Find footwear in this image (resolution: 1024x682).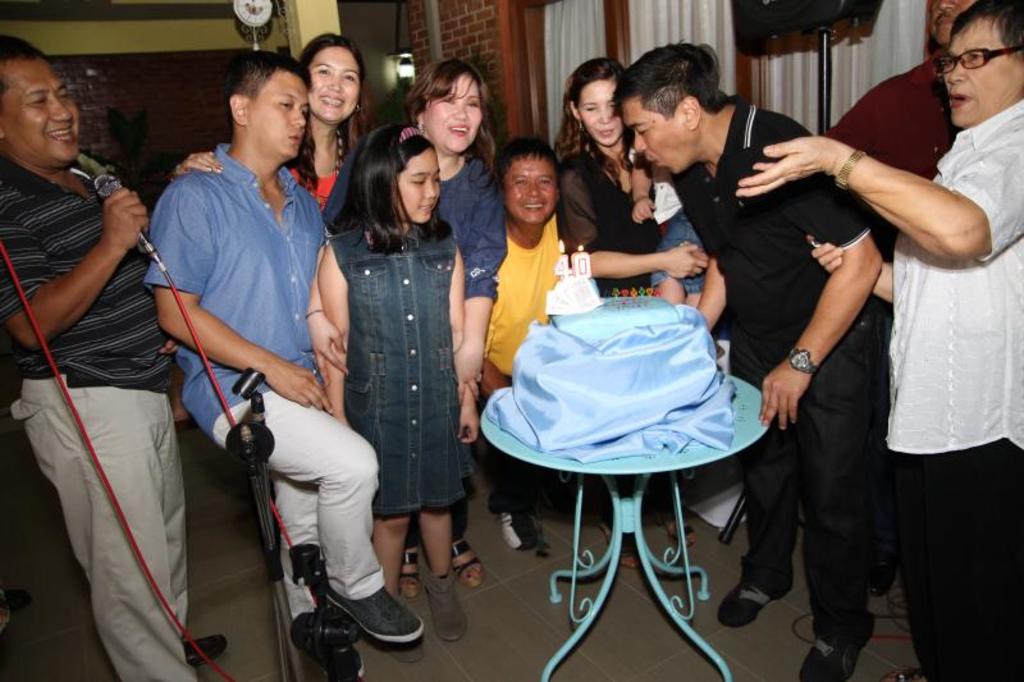
(left=324, top=586, right=426, bottom=644).
